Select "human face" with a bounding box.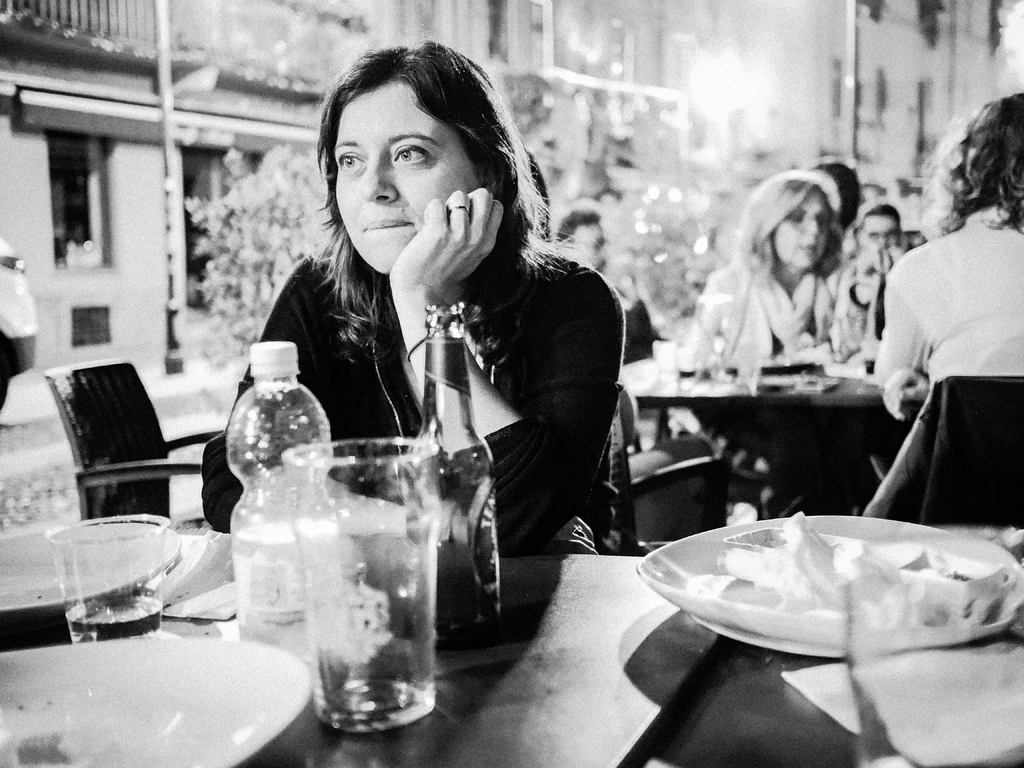
locate(334, 83, 480, 275).
